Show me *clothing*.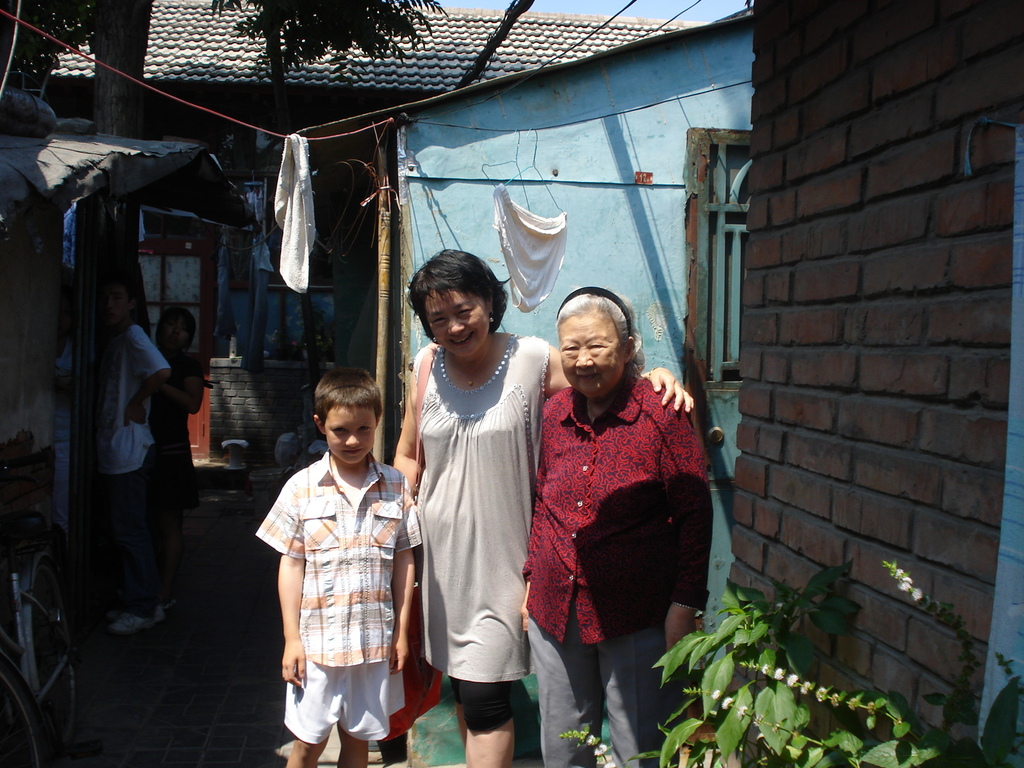
*clothing* is here: box=[533, 620, 672, 767].
